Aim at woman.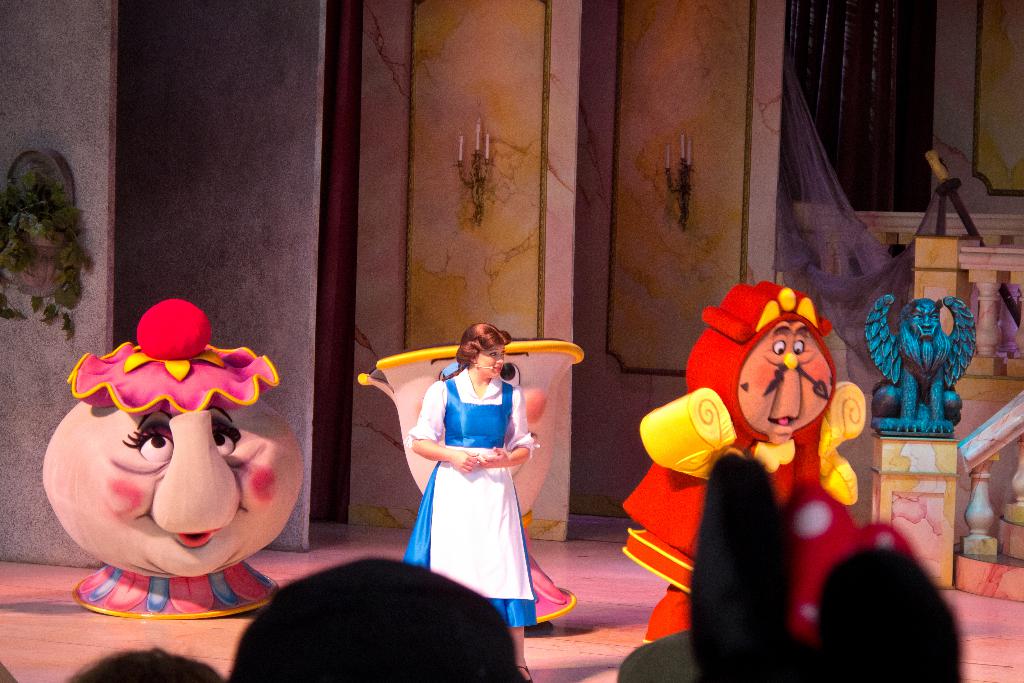
Aimed at <box>384,318,552,641</box>.
